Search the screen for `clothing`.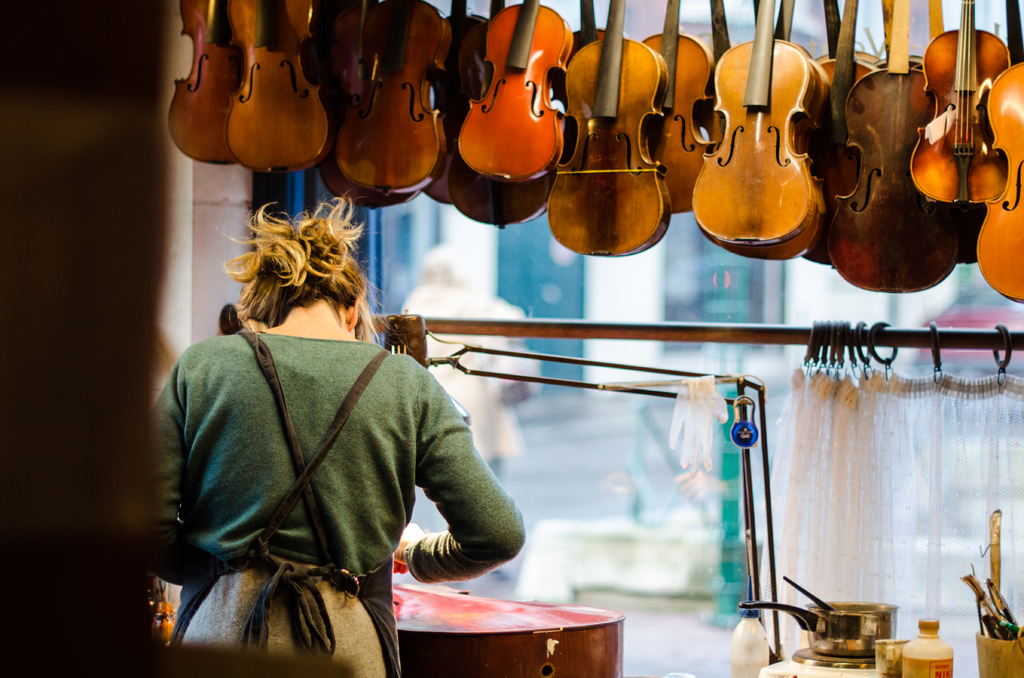
Found at [x1=161, y1=274, x2=509, y2=652].
